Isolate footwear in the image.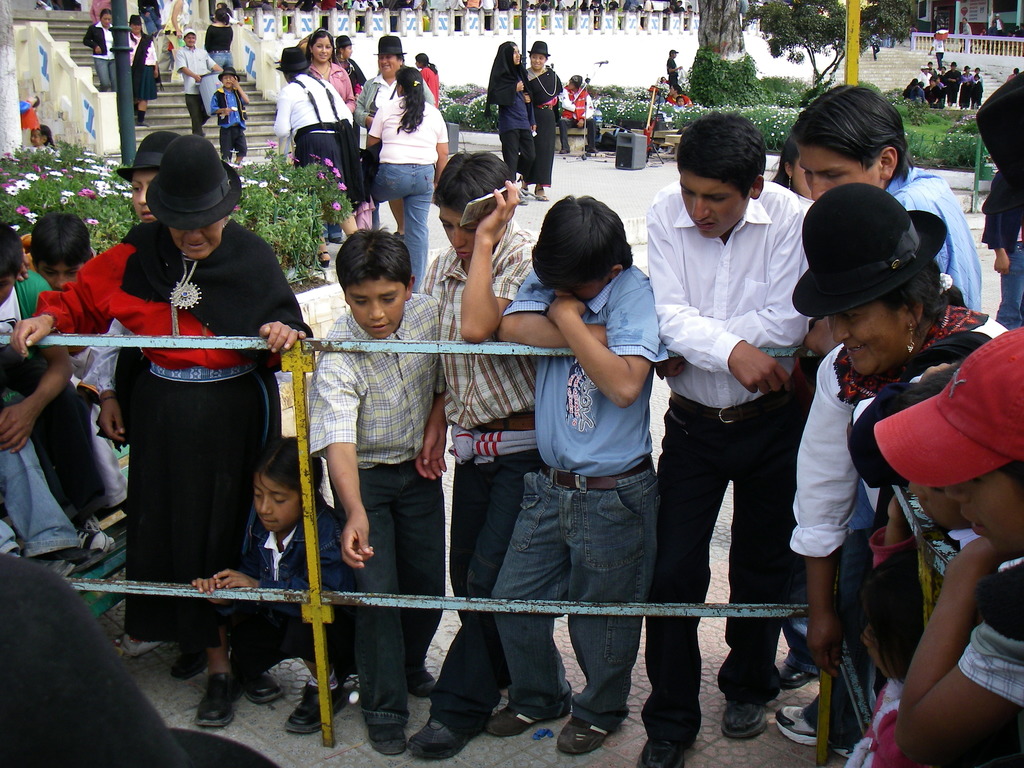
Isolated region: region(410, 716, 493, 757).
